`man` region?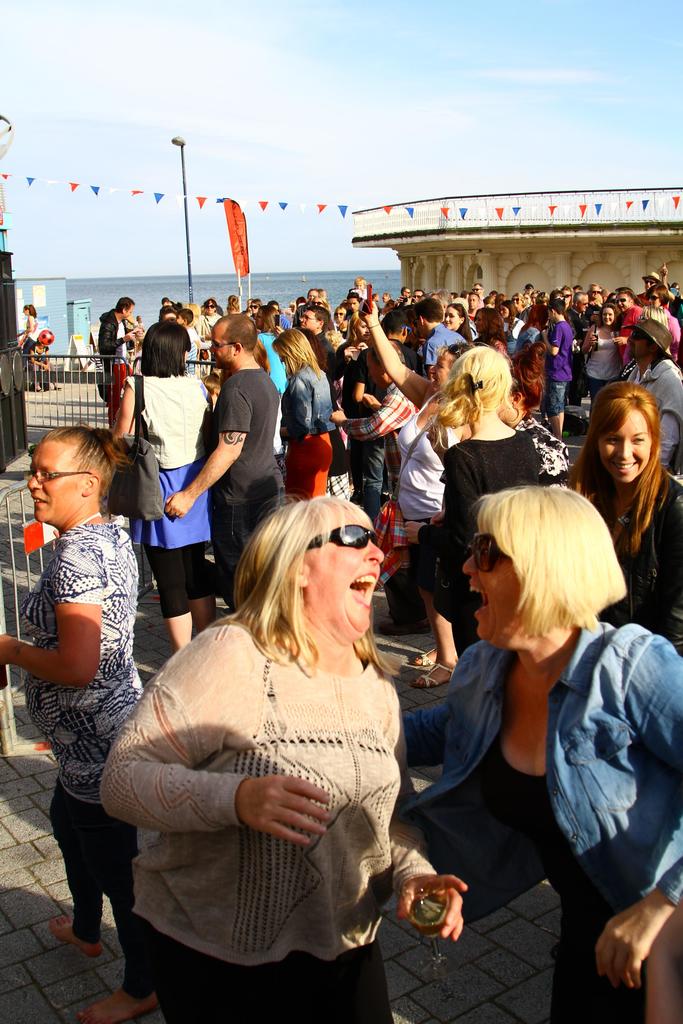
rect(463, 292, 479, 321)
